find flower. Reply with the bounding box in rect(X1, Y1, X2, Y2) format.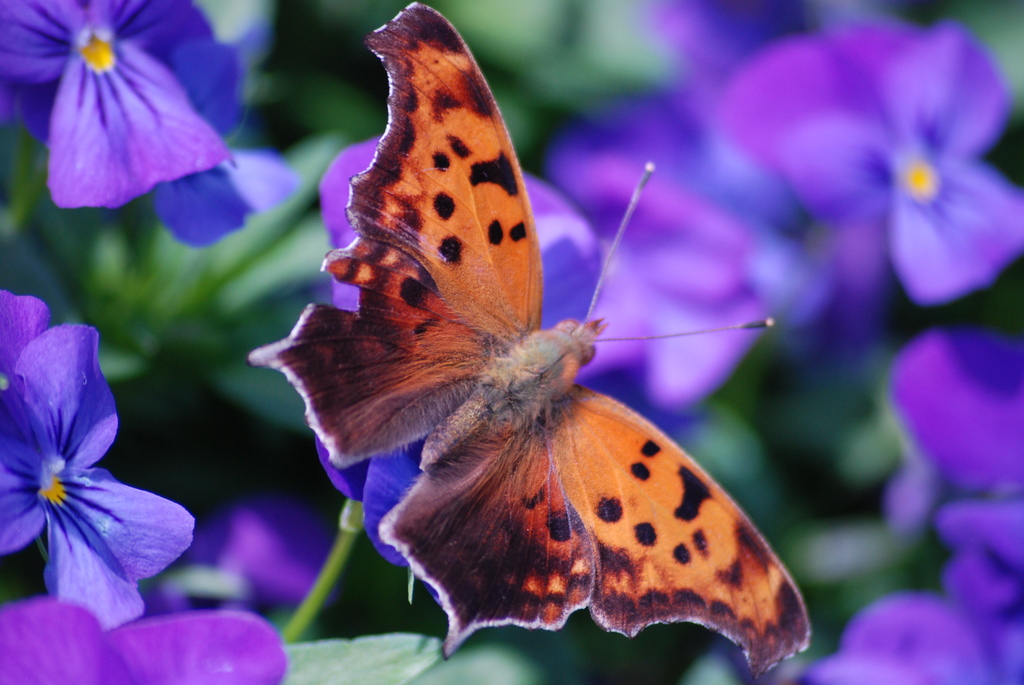
rect(0, 0, 295, 250).
